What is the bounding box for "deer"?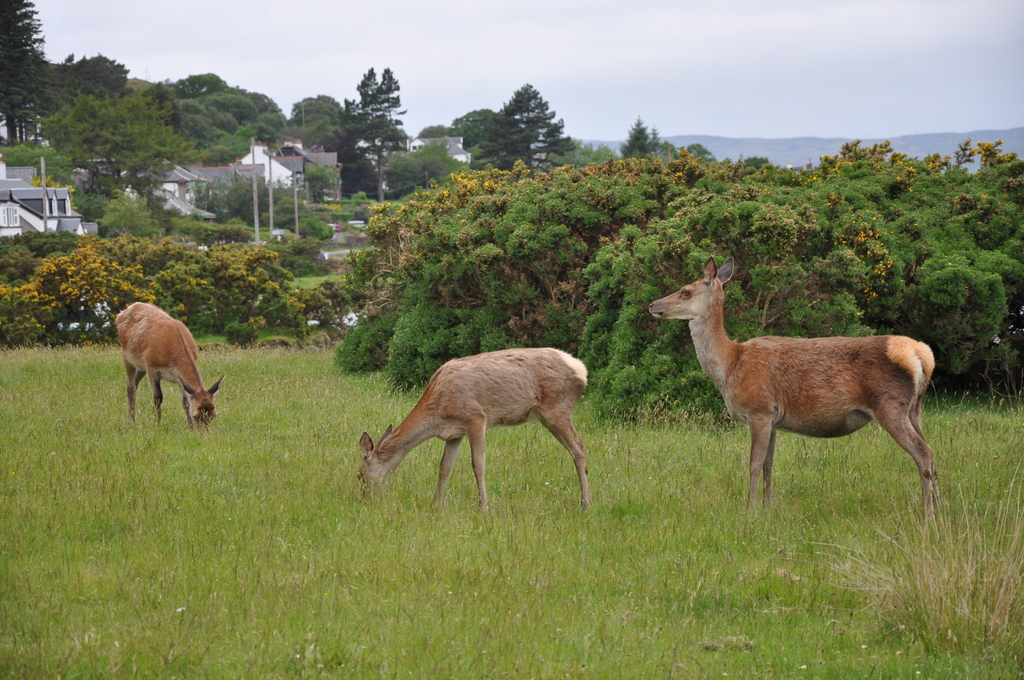
(left=362, top=346, right=588, bottom=511).
